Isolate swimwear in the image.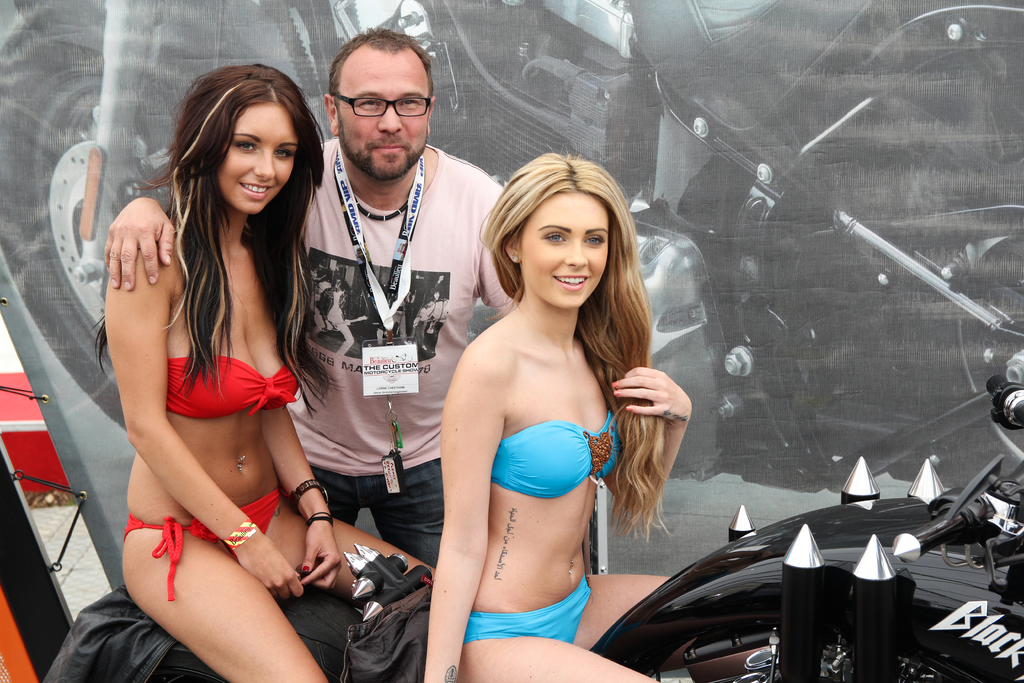
Isolated region: locate(460, 572, 593, 647).
